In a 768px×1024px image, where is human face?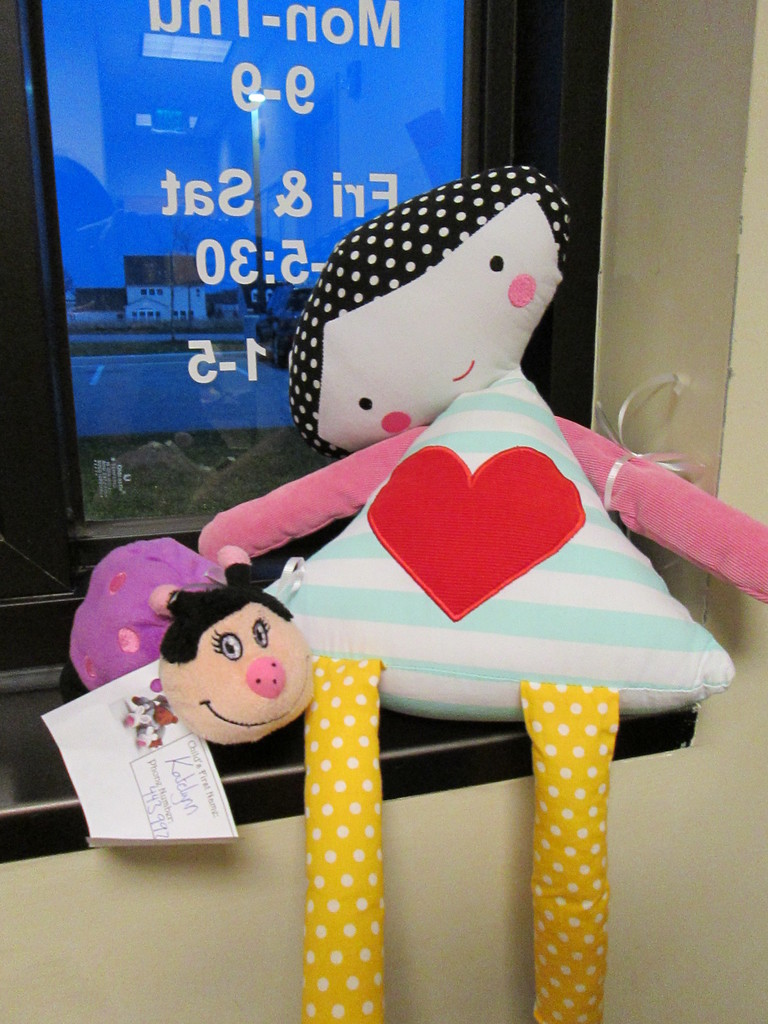
crop(196, 602, 318, 749).
